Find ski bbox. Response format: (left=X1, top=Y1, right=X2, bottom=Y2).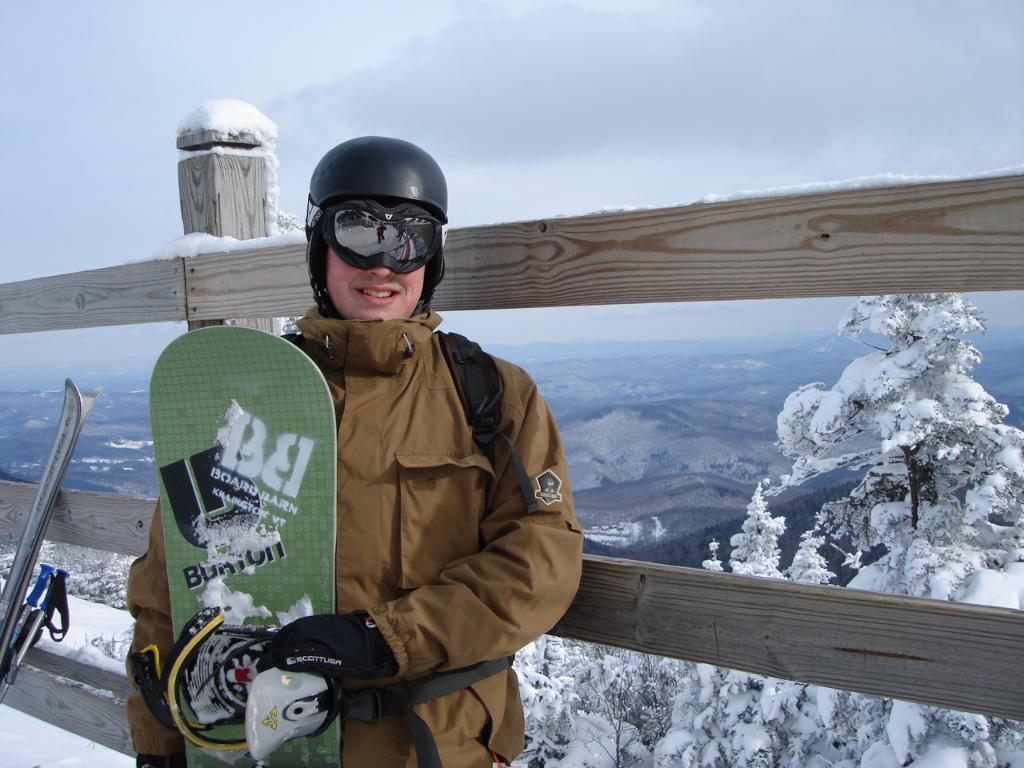
(left=0, top=374, right=105, bottom=664).
